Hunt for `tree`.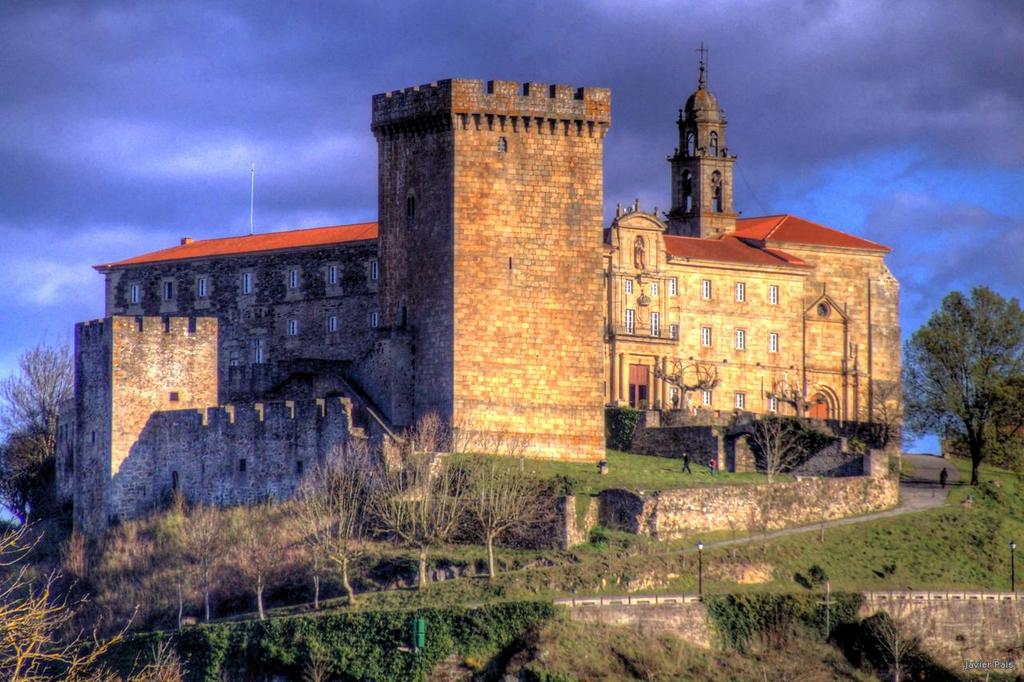
Hunted down at pyautogui.locateOnScreen(764, 365, 842, 413).
